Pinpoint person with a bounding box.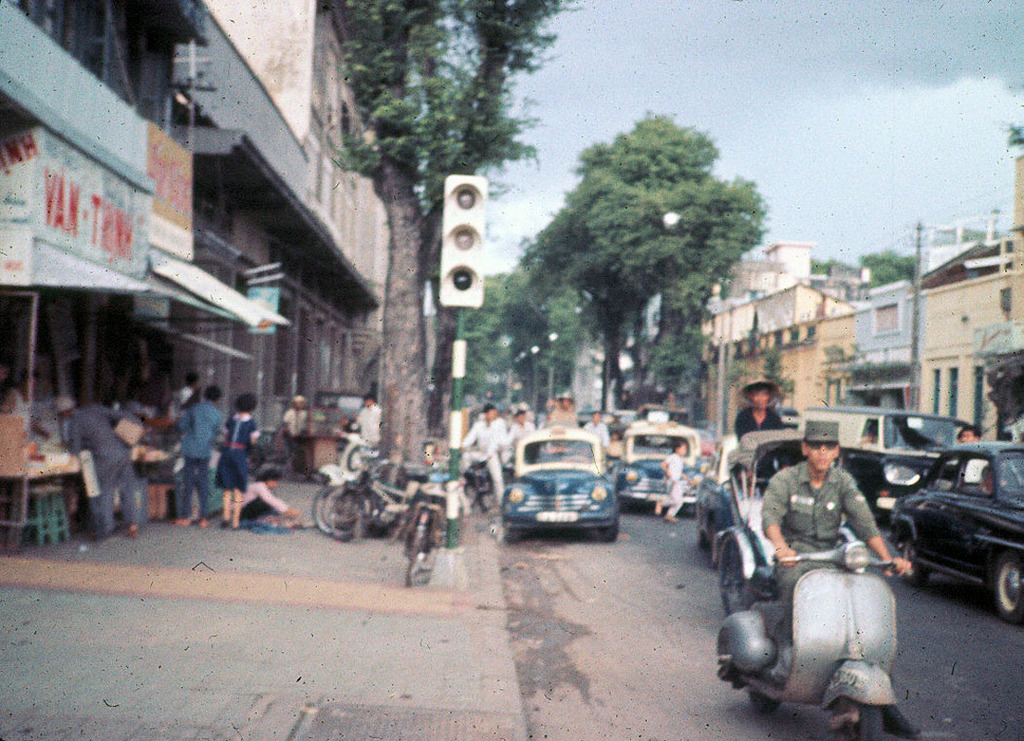
724/375/806/508.
